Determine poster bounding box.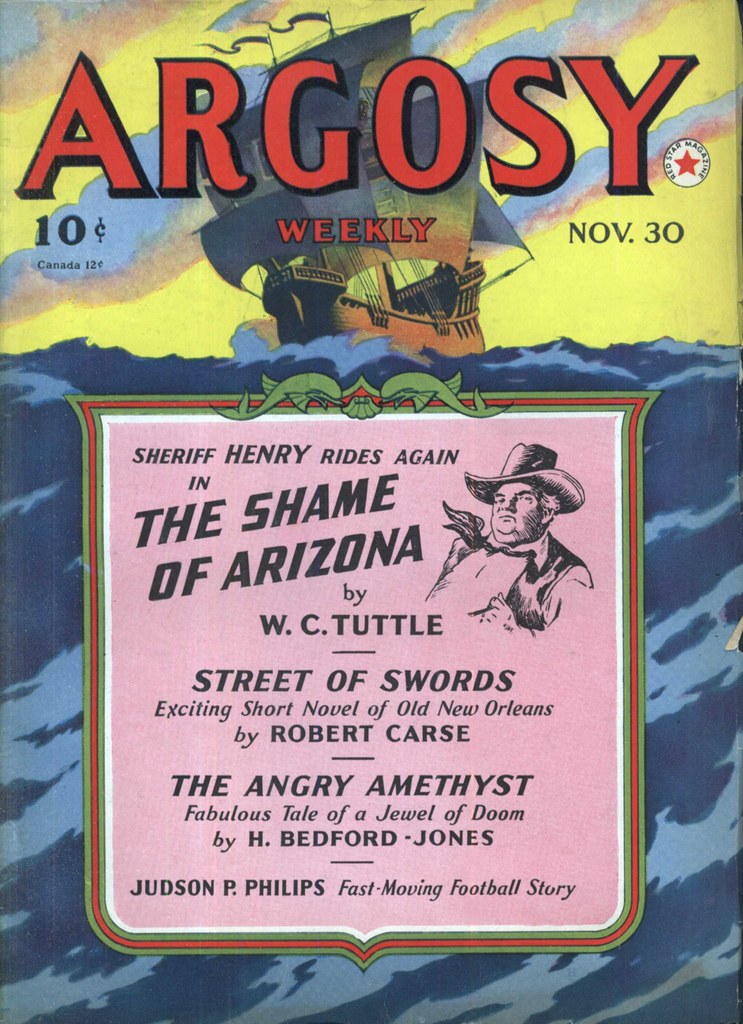
Determined: bbox=(0, 0, 742, 1023).
